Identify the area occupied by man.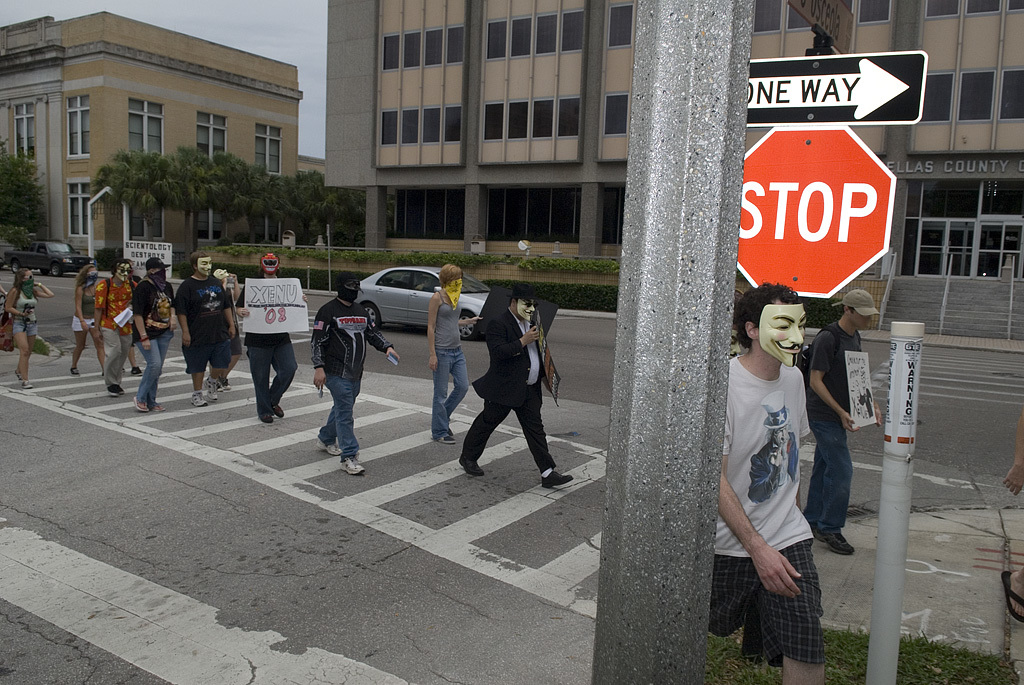
Area: 308, 269, 400, 478.
